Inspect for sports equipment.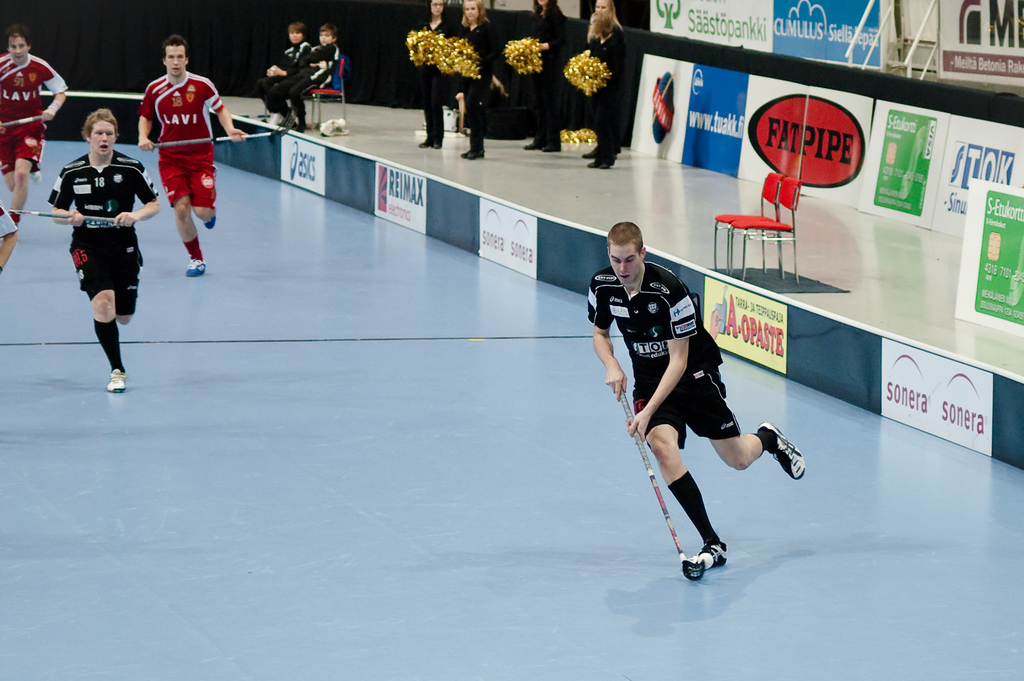
Inspection: <bbox>188, 260, 207, 276</bbox>.
